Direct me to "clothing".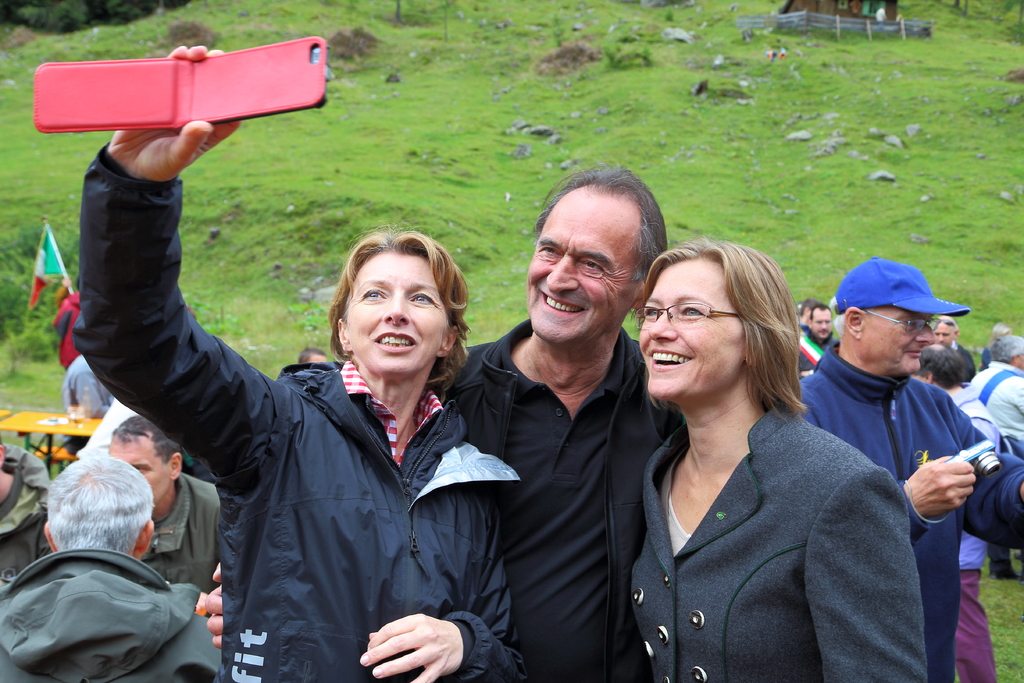
Direction: (left=980, top=342, right=992, bottom=370).
